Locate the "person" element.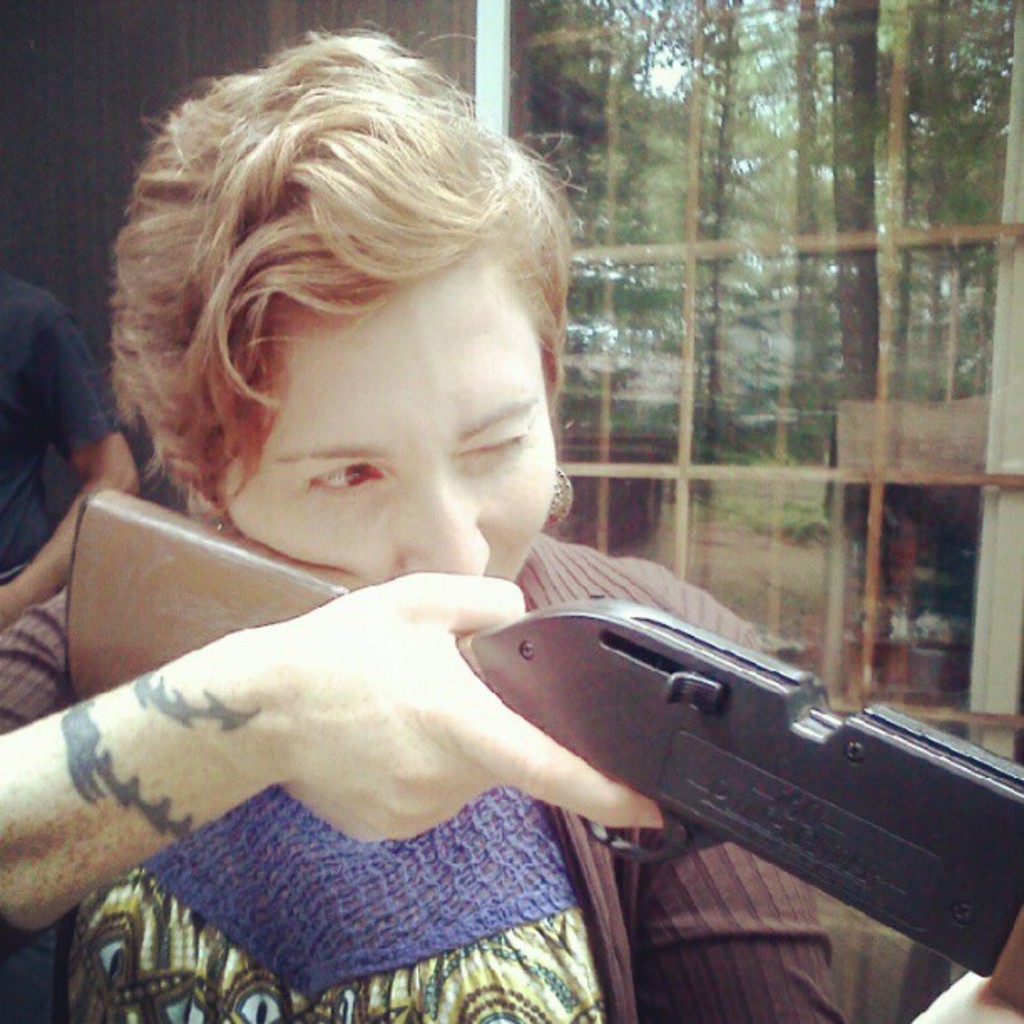
Element bbox: Rect(0, 33, 1022, 1022).
